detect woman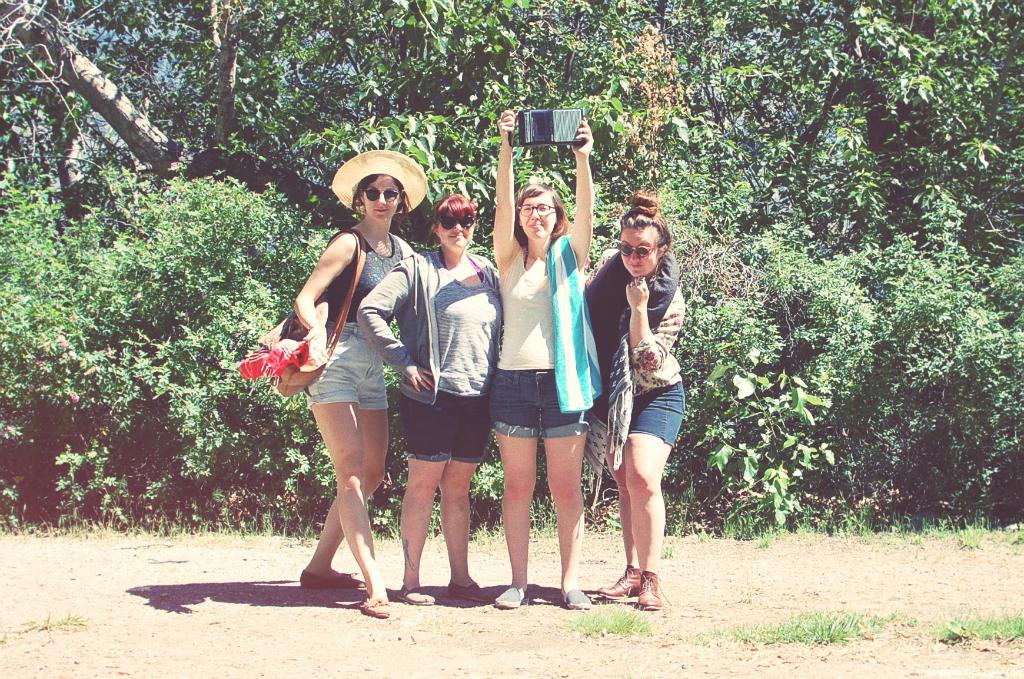
x1=598, y1=181, x2=701, y2=601
